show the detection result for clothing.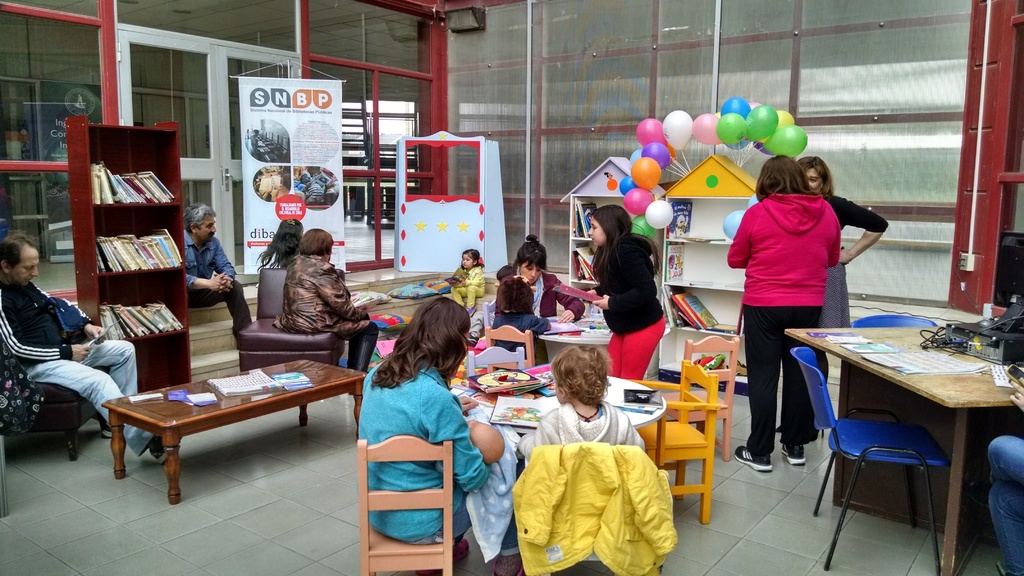
Rect(450, 259, 486, 311).
